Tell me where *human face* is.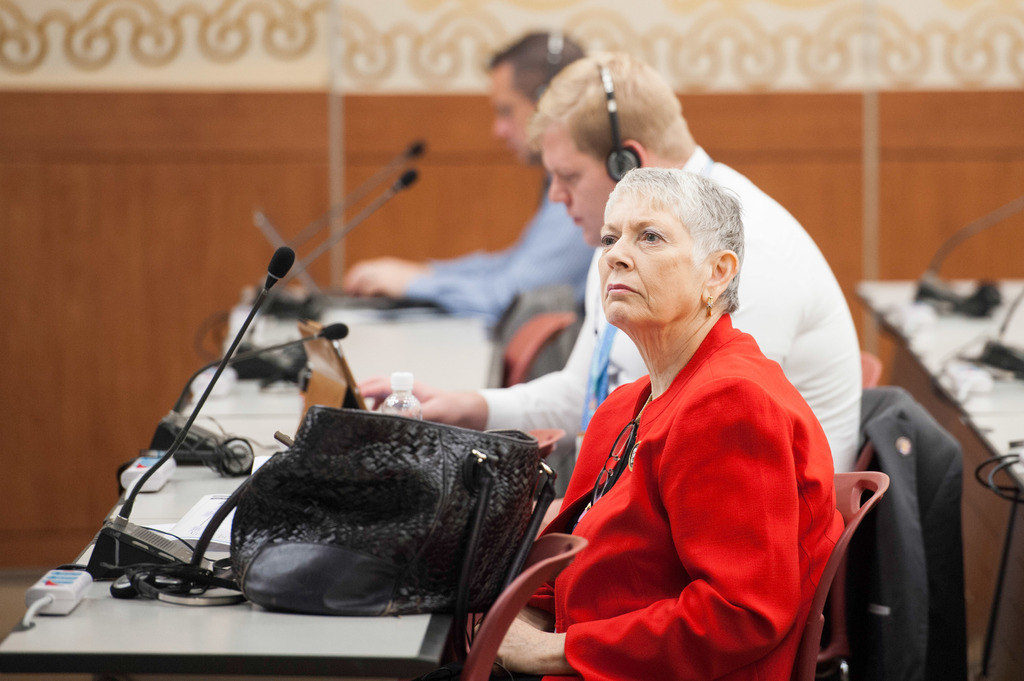
*human face* is at <bbox>595, 197, 701, 330</bbox>.
